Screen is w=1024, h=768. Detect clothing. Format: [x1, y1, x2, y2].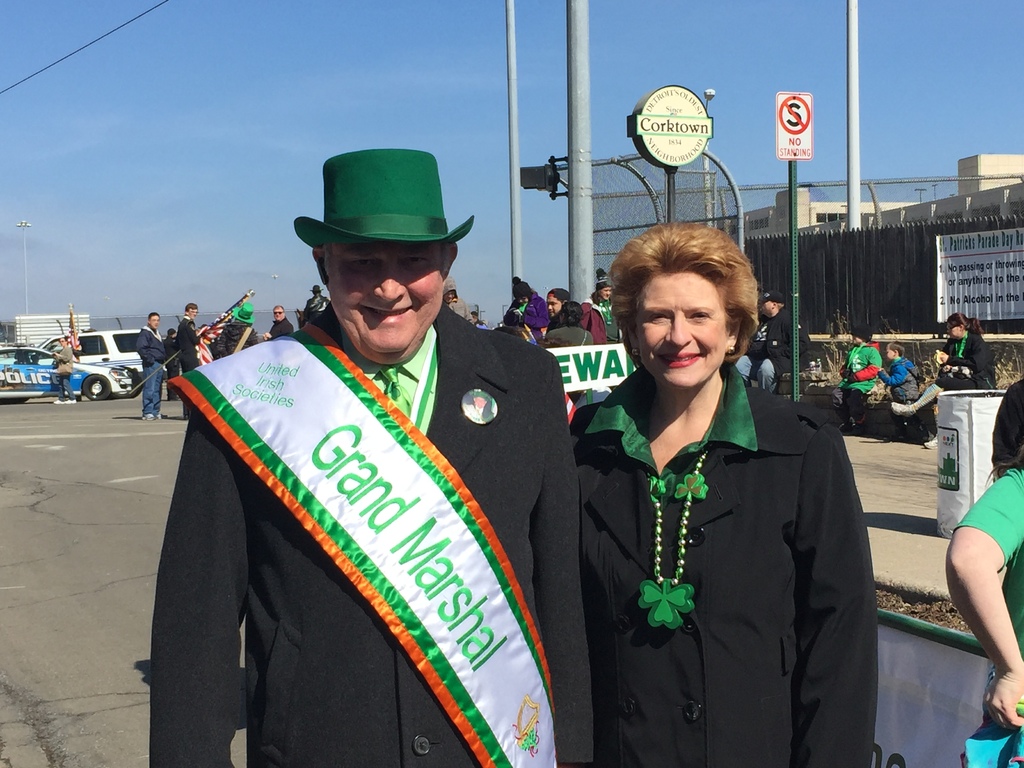
[468, 320, 488, 332].
